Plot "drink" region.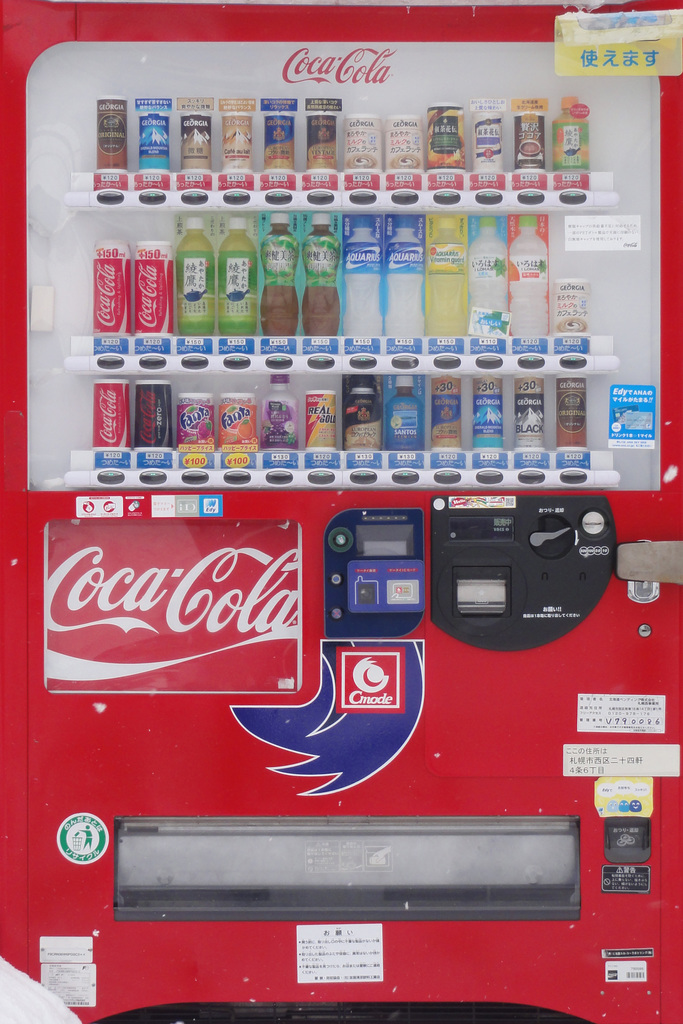
Plotted at box(384, 372, 427, 451).
